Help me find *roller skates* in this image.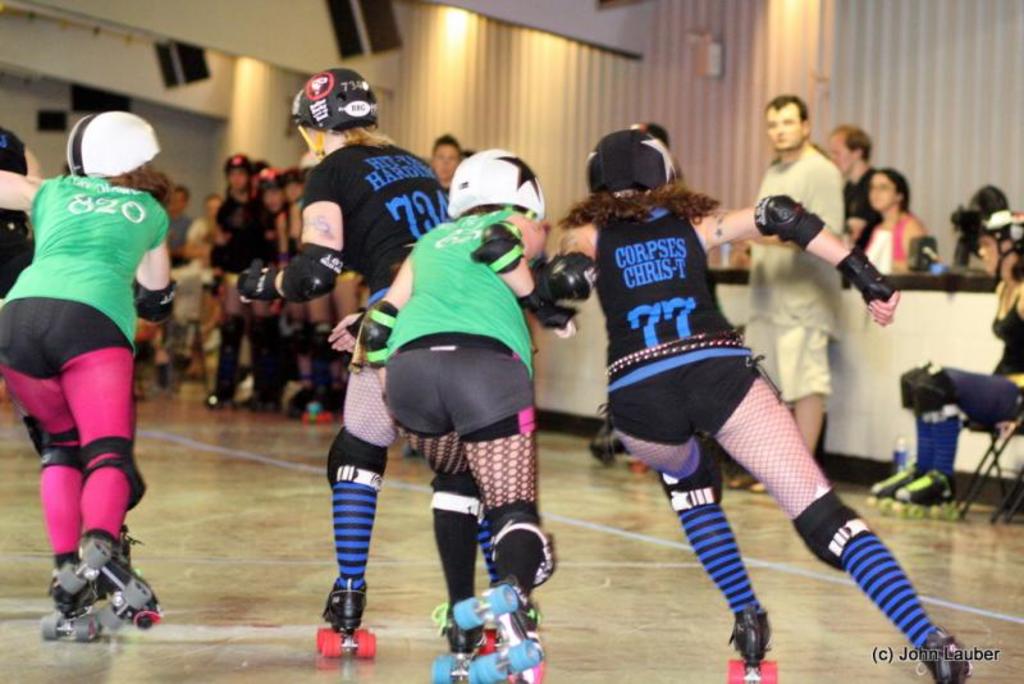
Found it: Rect(585, 418, 654, 479).
